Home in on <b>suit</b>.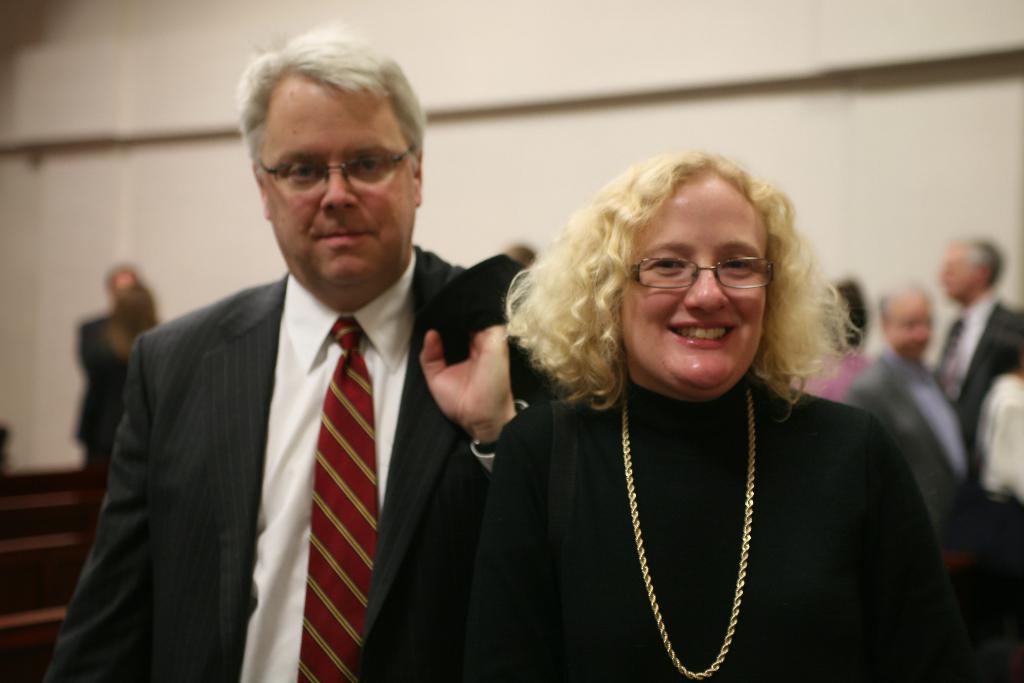
Homed in at bbox=(44, 243, 554, 682).
